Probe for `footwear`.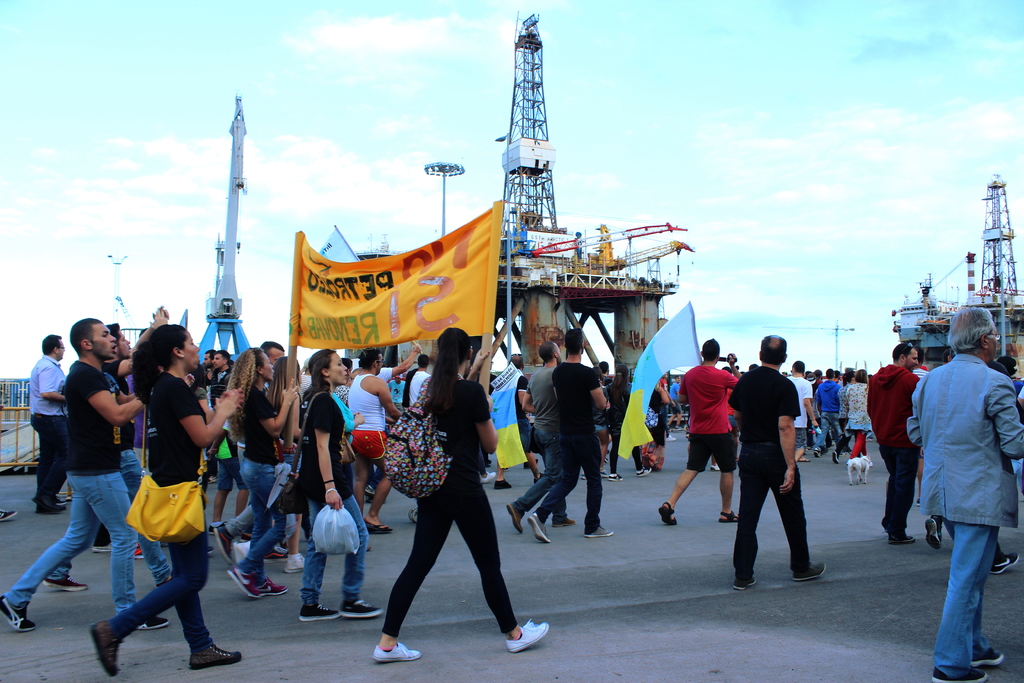
Probe result: box(831, 452, 841, 463).
